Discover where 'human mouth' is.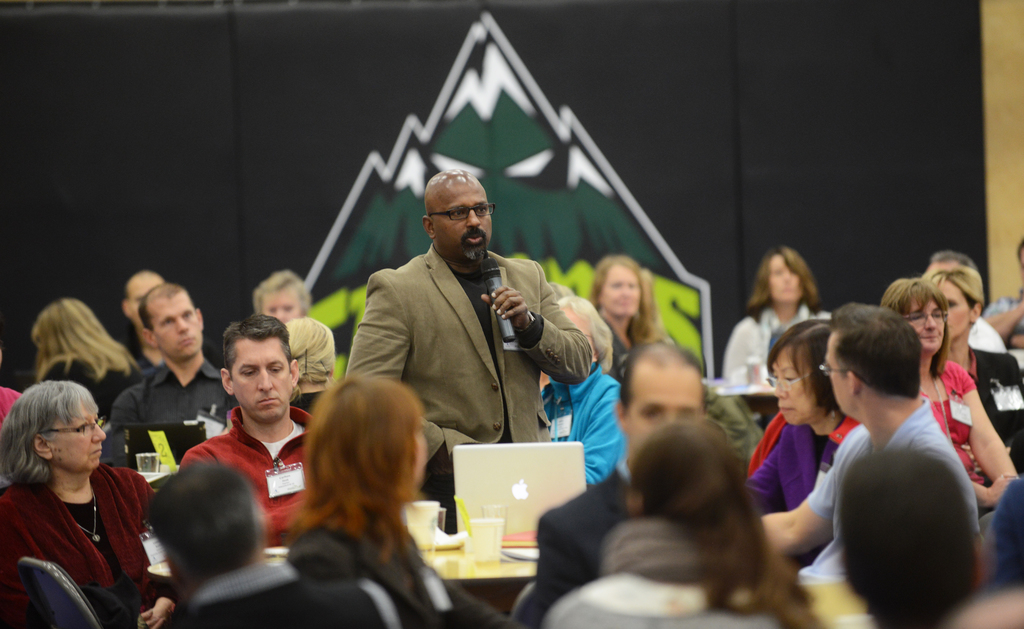
Discovered at region(459, 227, 490, 249).
